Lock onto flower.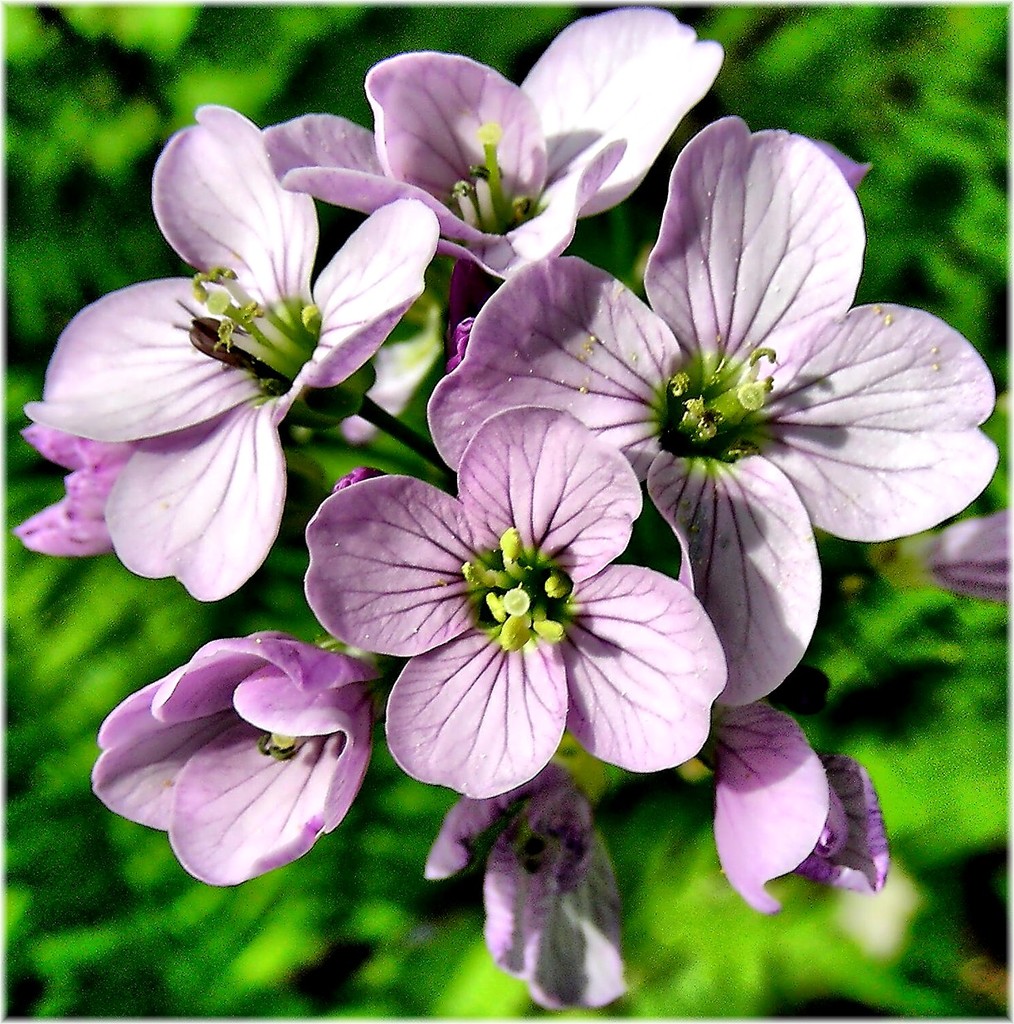
Locked: pyautogui.locateOnScreen(299, 400, 714, 806).
